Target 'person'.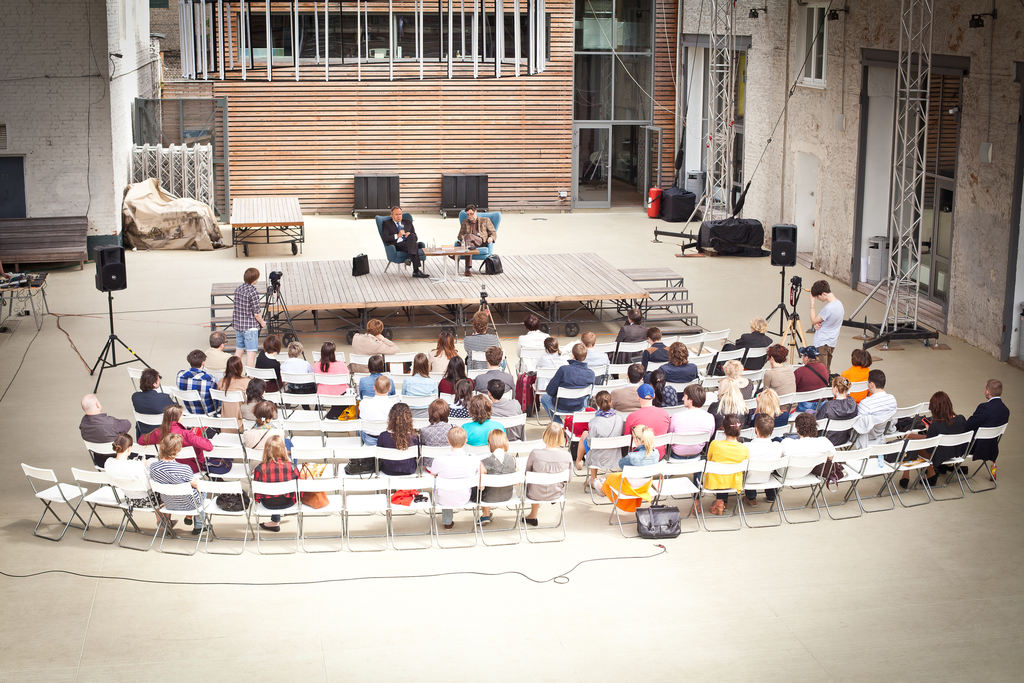
Target region: {"x1": 312, "y1": 340, "x2": 349, "y2": 409}.
